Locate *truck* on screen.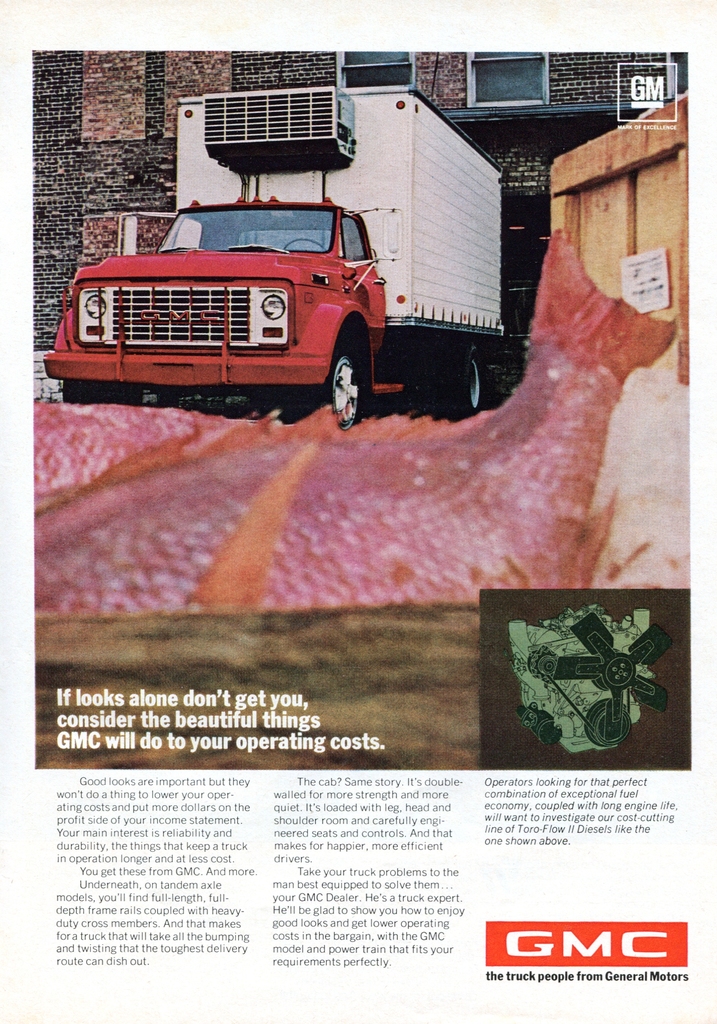
On screen at [29,84,503,442].
